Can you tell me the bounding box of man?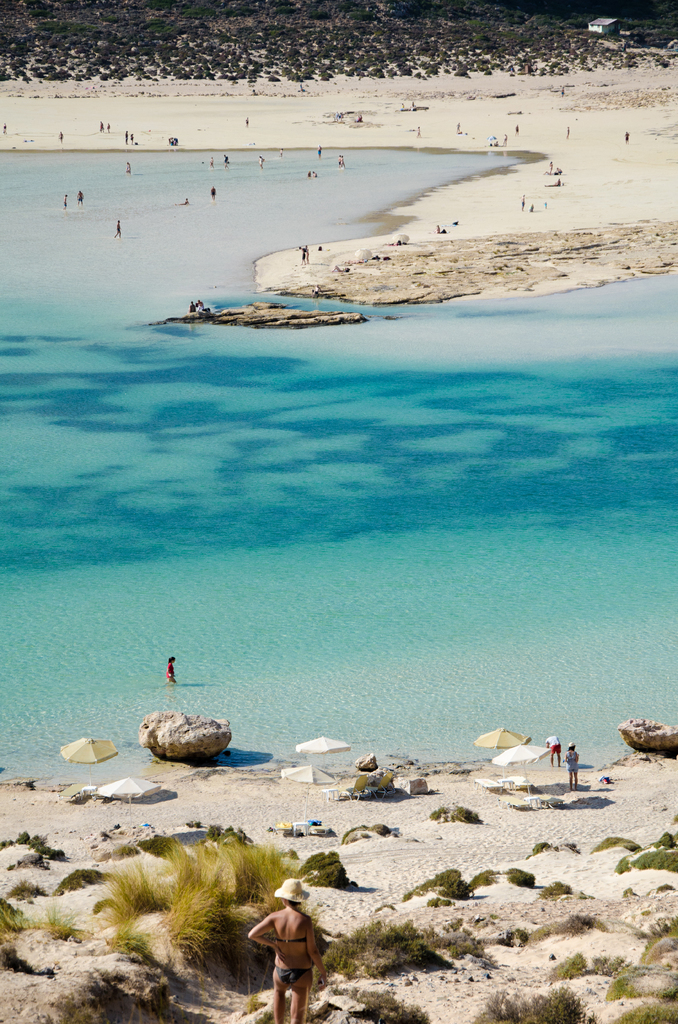
337 154 346 169.
